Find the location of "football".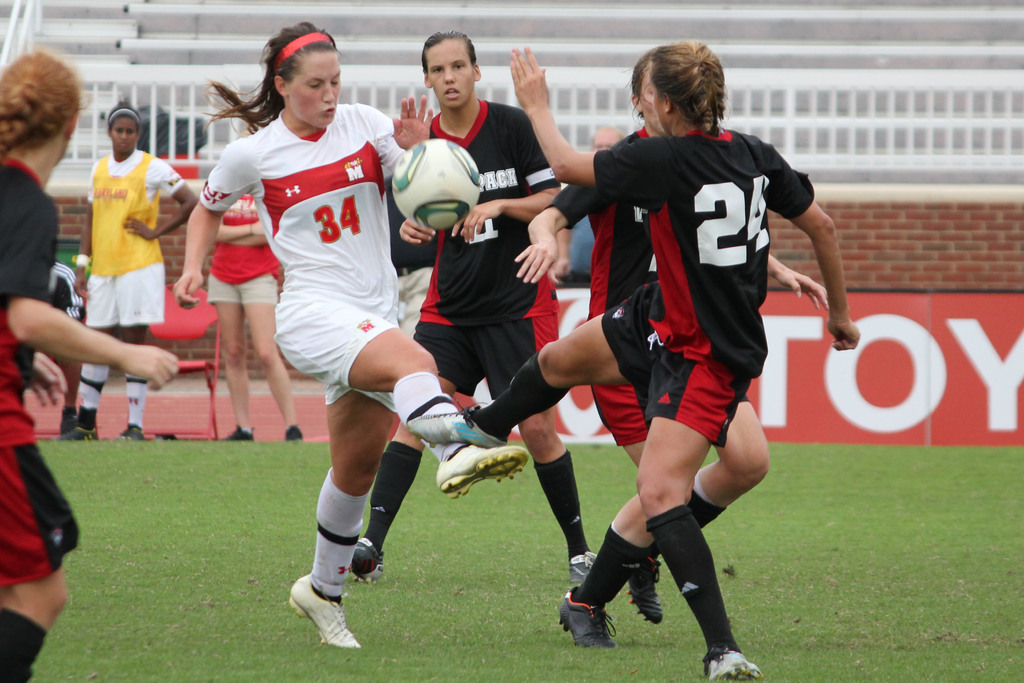
Location: <box>390,136,480,229</box>.
